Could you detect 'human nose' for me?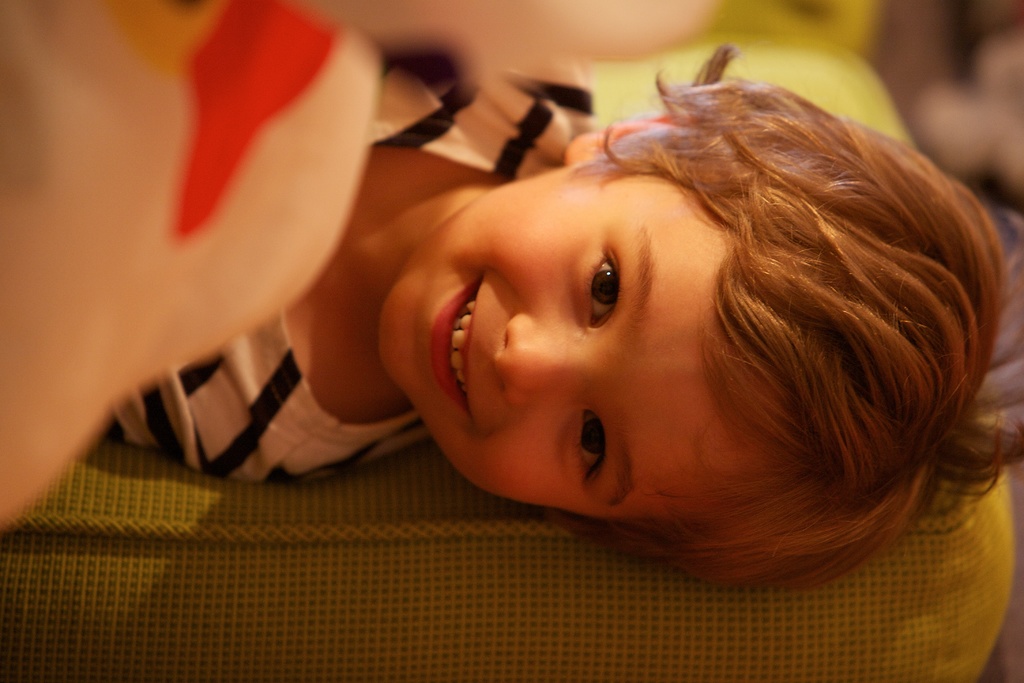
Detection result: rect(492, 309, 576, 407).
